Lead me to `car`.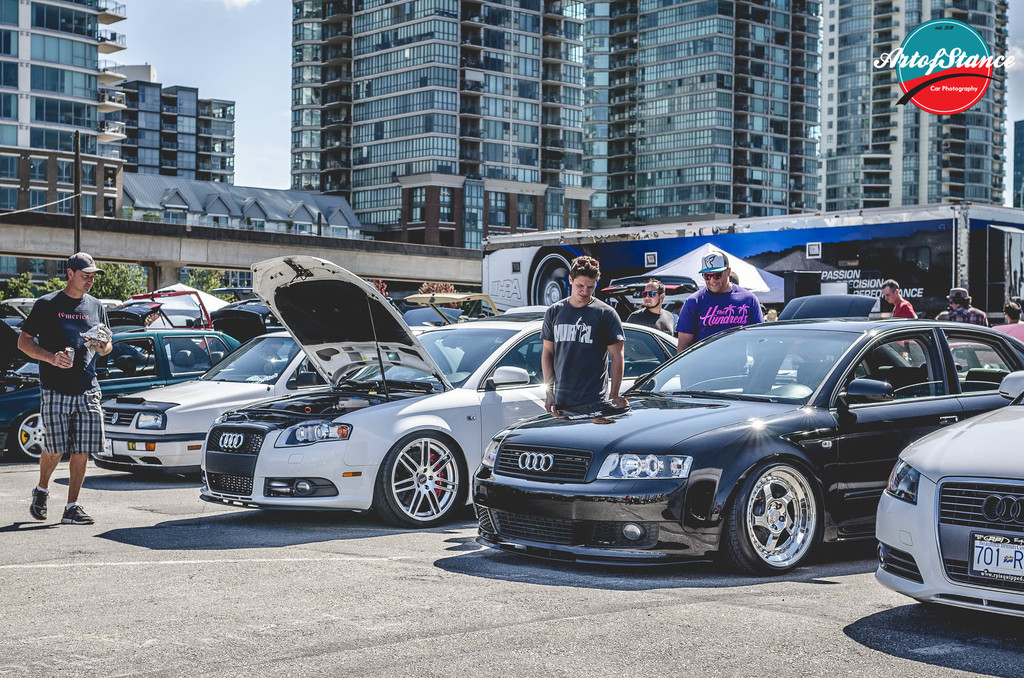
Lead to x1=886 y1=375 x2=1023 y2=619.
